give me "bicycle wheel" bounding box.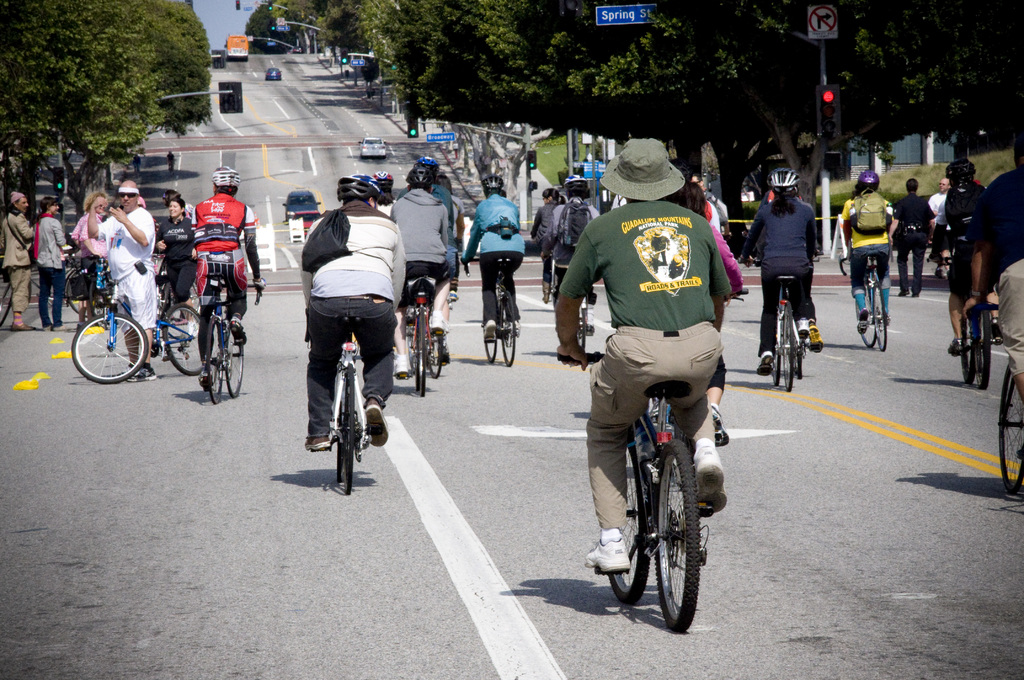
(335, 359, 356, 496).
